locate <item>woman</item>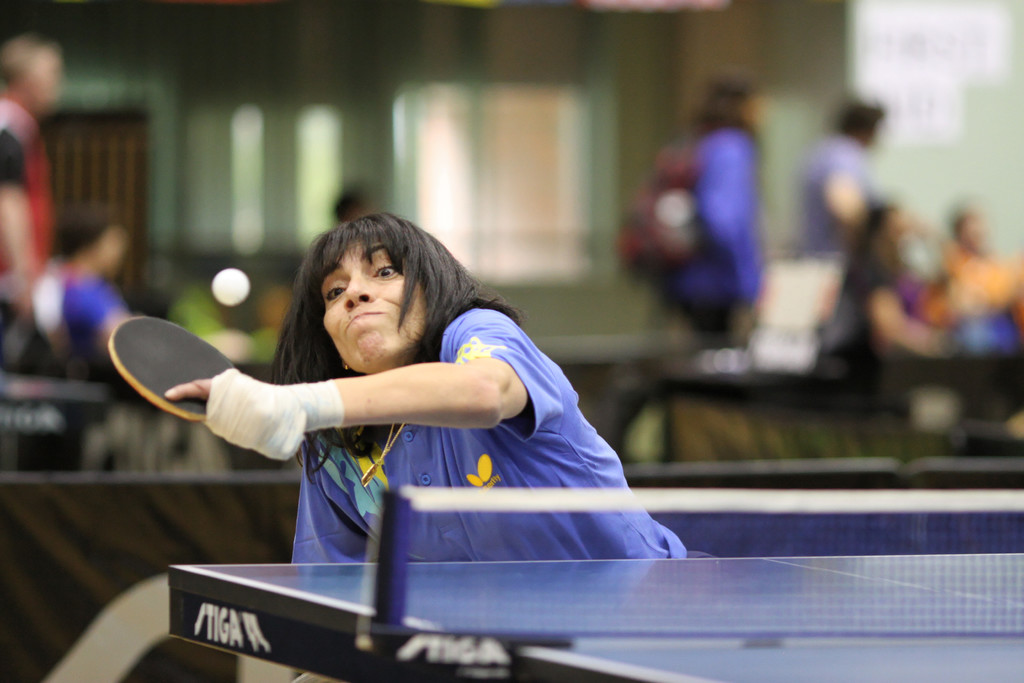
[left=29, top=204, right=131, bottom=384]
